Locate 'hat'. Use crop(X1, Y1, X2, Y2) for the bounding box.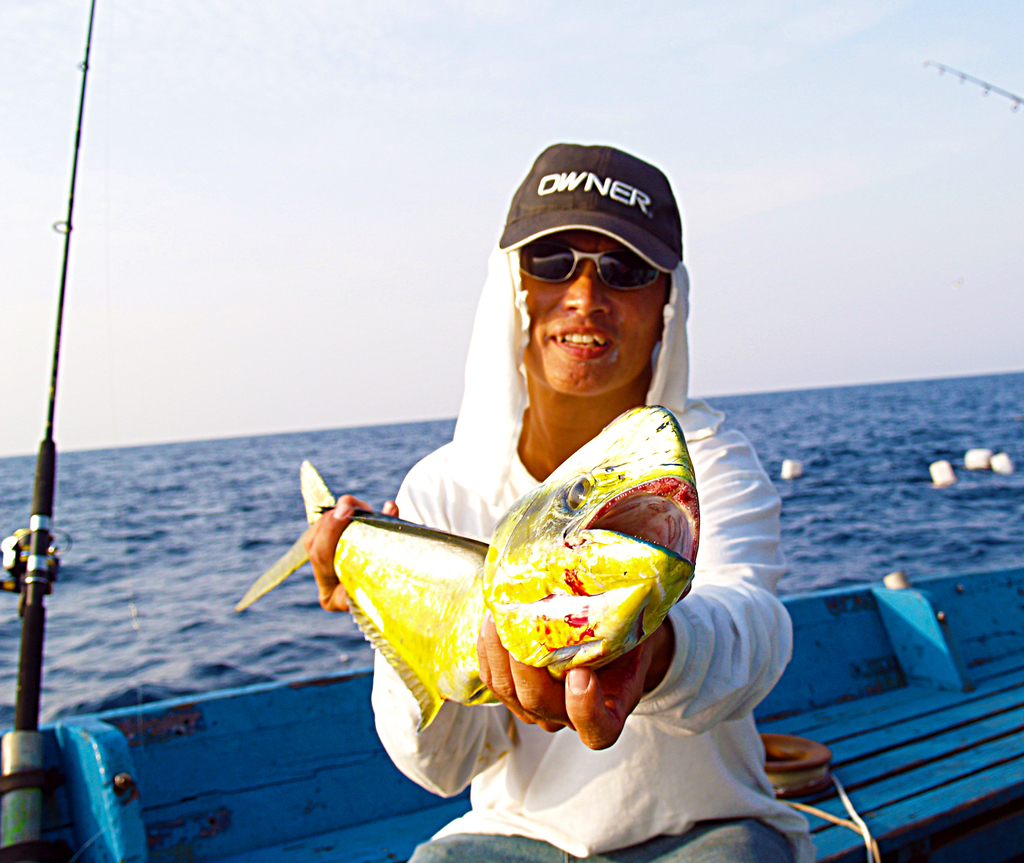
crop(500, 144, 684, 274).
